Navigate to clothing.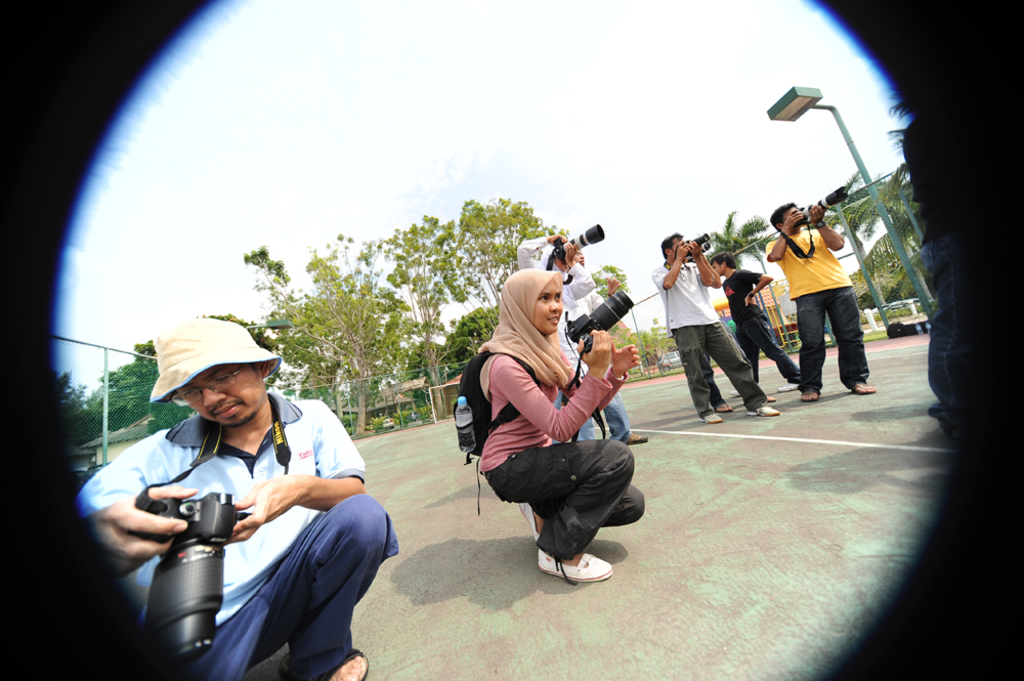
Navigation target: left=648, top=263, right=771, bottom=421.
